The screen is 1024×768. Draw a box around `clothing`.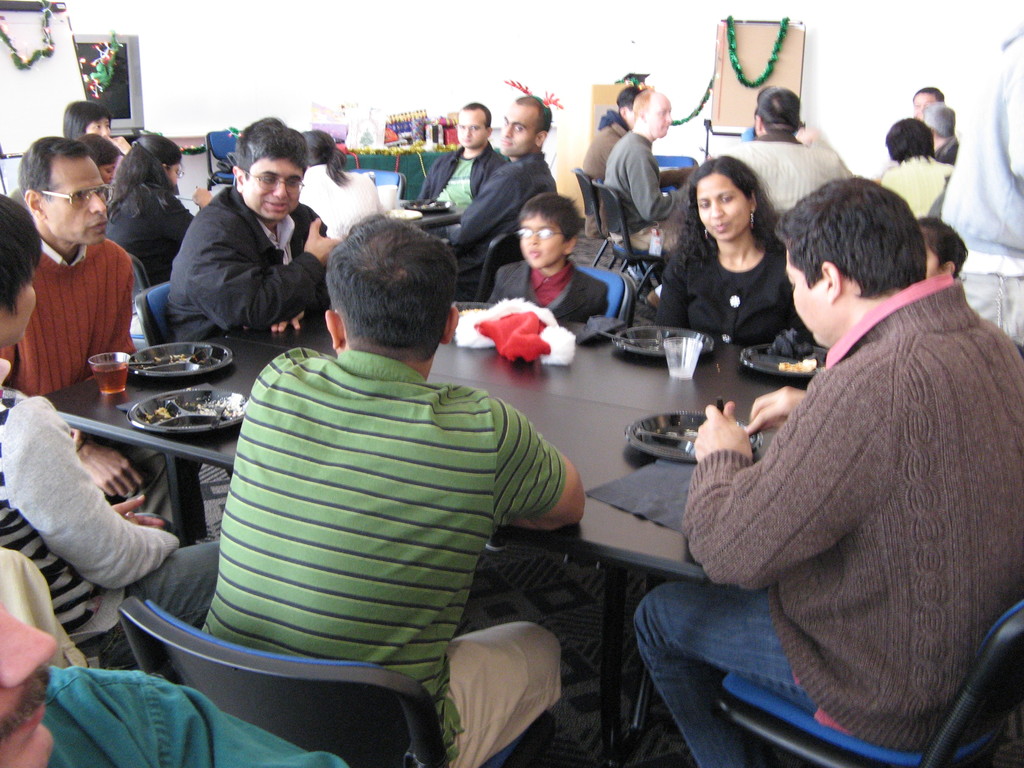
(left=935, top=22, right=1023, bottom=343).
